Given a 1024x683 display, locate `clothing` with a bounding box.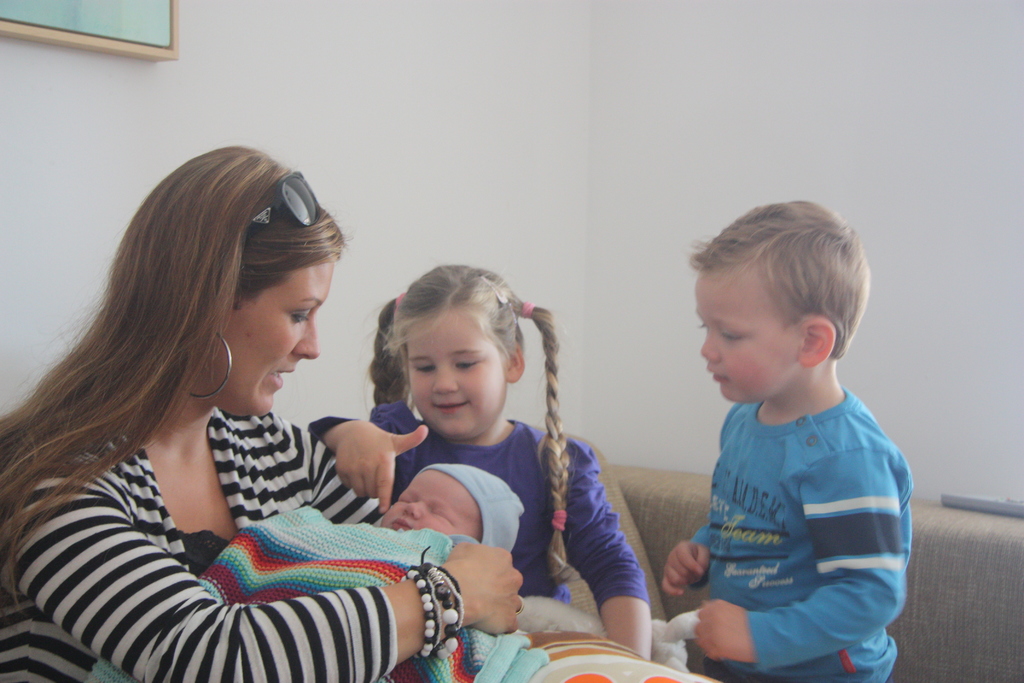
Located: x1=304 y1=417 x2=652 y2=609.
